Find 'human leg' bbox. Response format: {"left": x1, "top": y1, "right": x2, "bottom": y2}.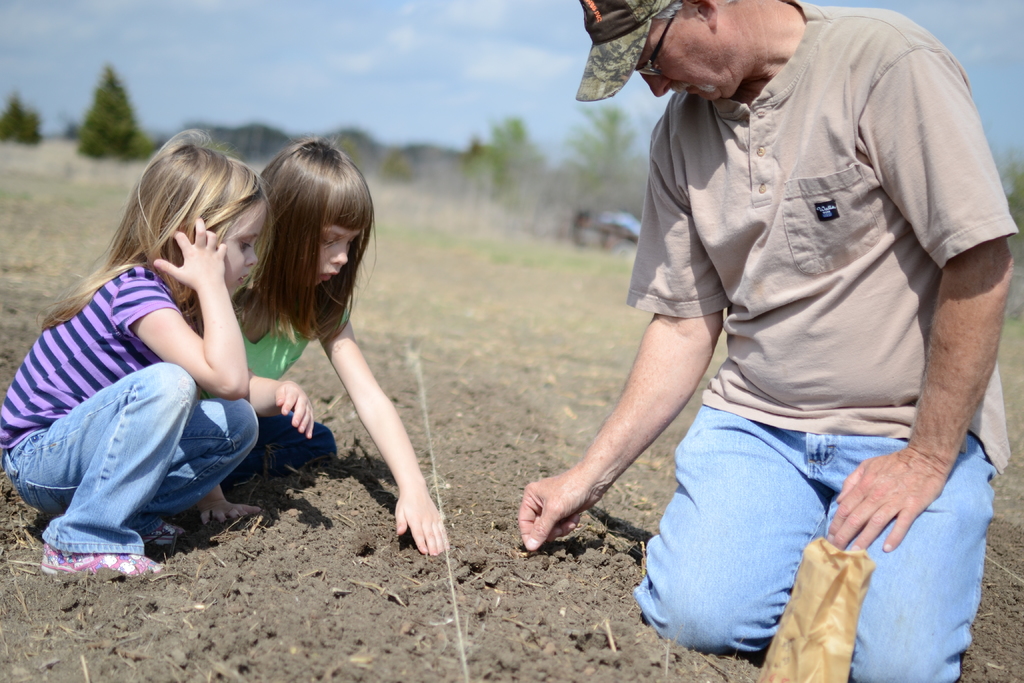
{"left": 631, "top": 353, "right": 822, "bottom": 646}.
